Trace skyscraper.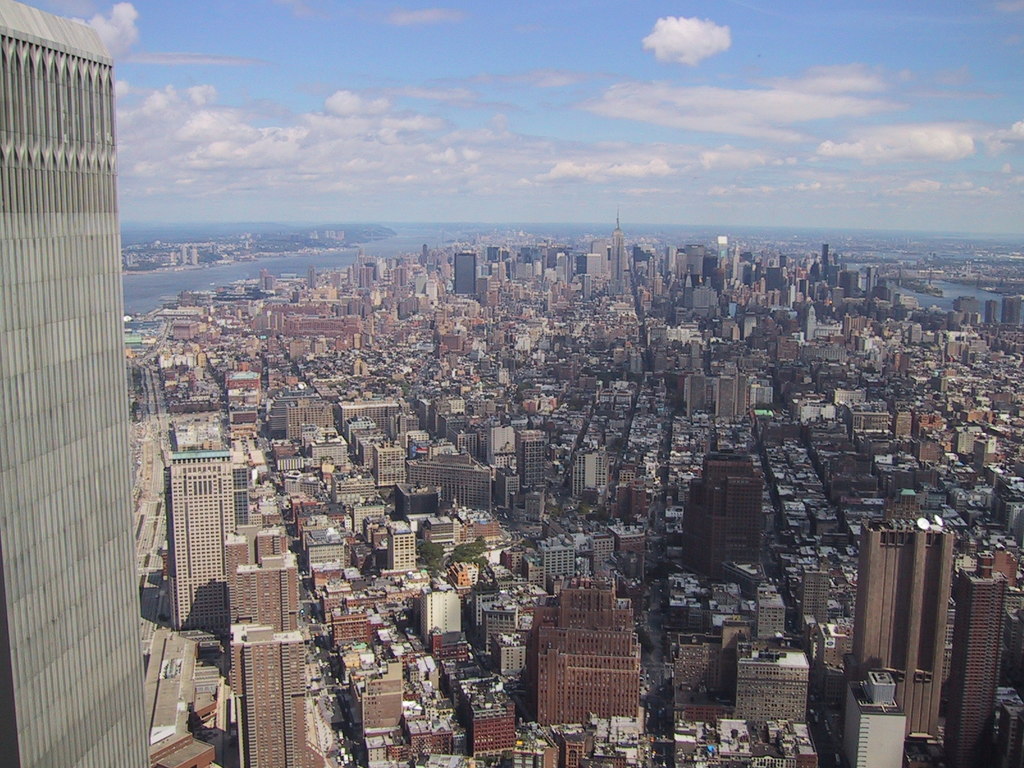
Traced to left=857, top=518, right=942, bottom=739.
